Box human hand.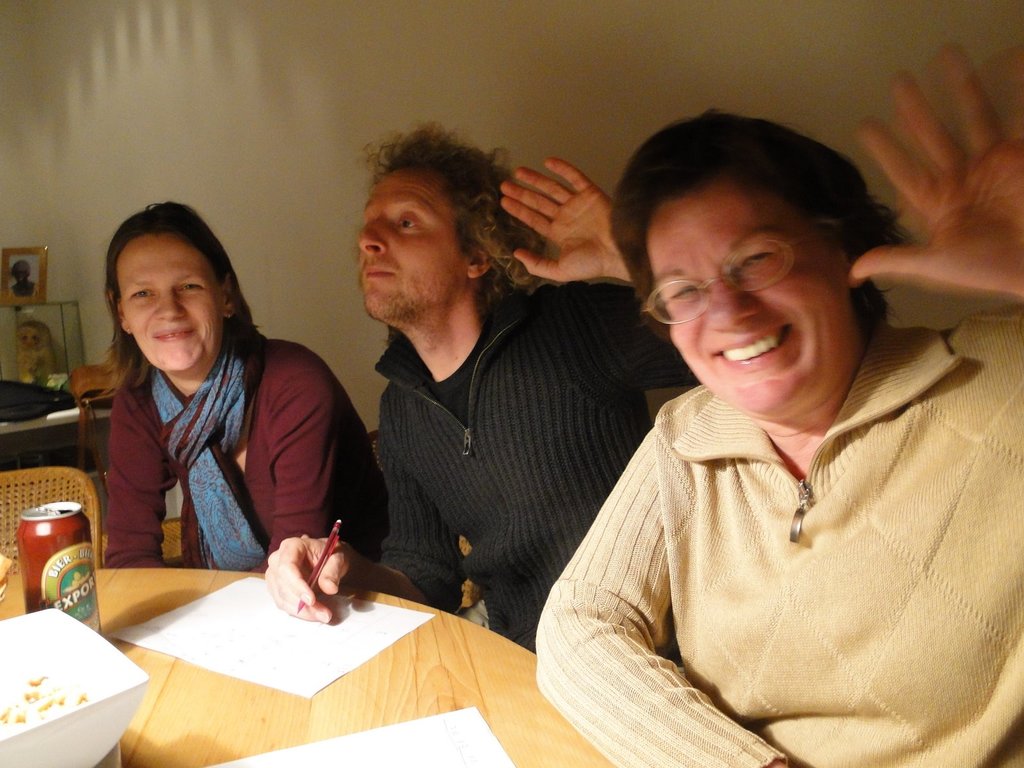
bbox(849, 43, 1023, 298).
